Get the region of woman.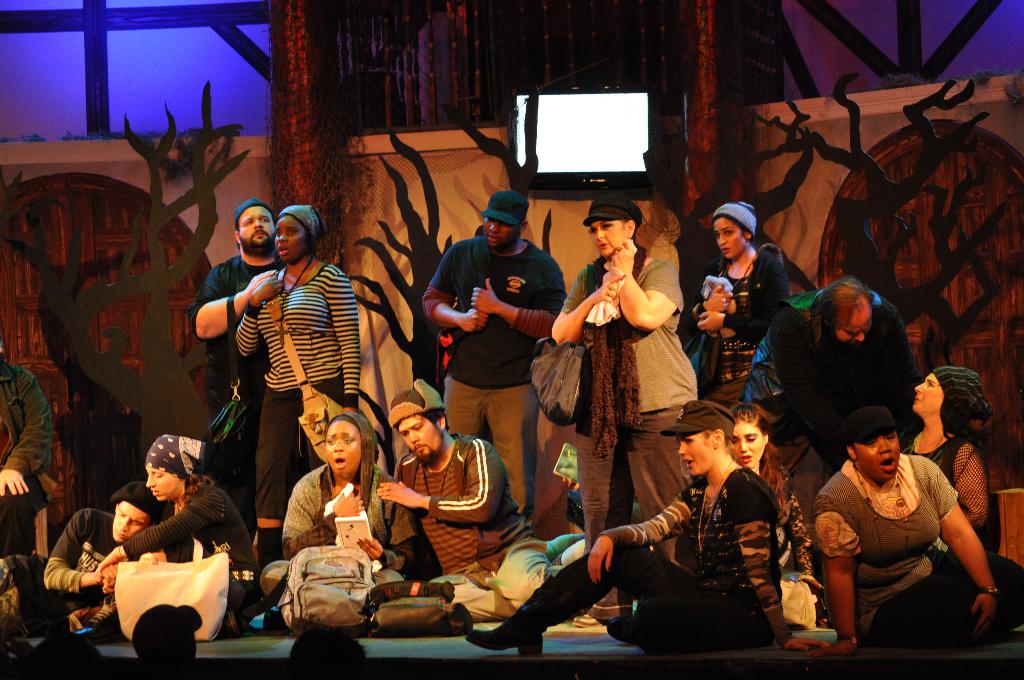
x1=691, y1=197, x2=796, y2=395.
